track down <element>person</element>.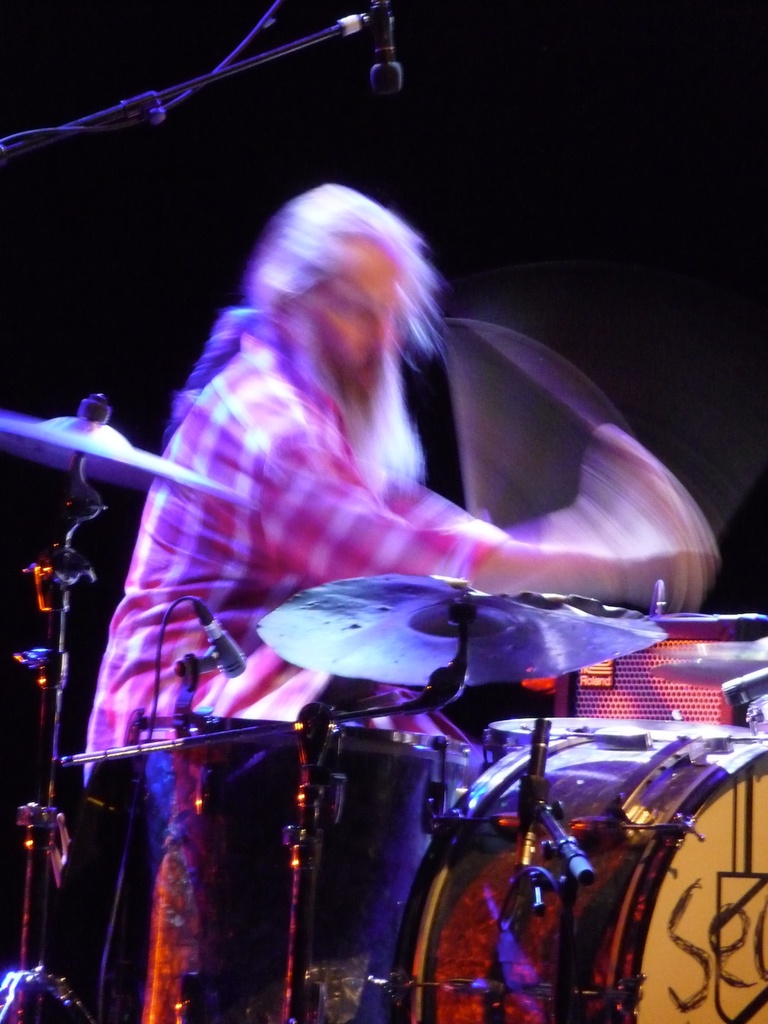
Tracked to detection(66, 166, 720, 1023).
